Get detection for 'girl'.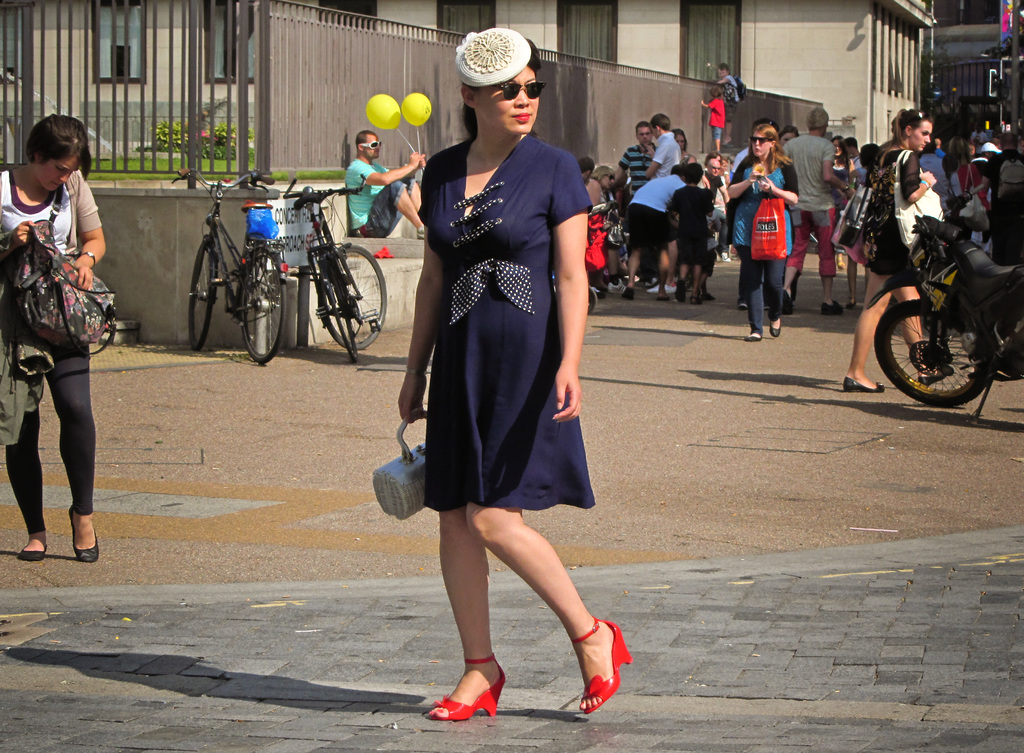
Detection: 395, 27, 631, 720.
